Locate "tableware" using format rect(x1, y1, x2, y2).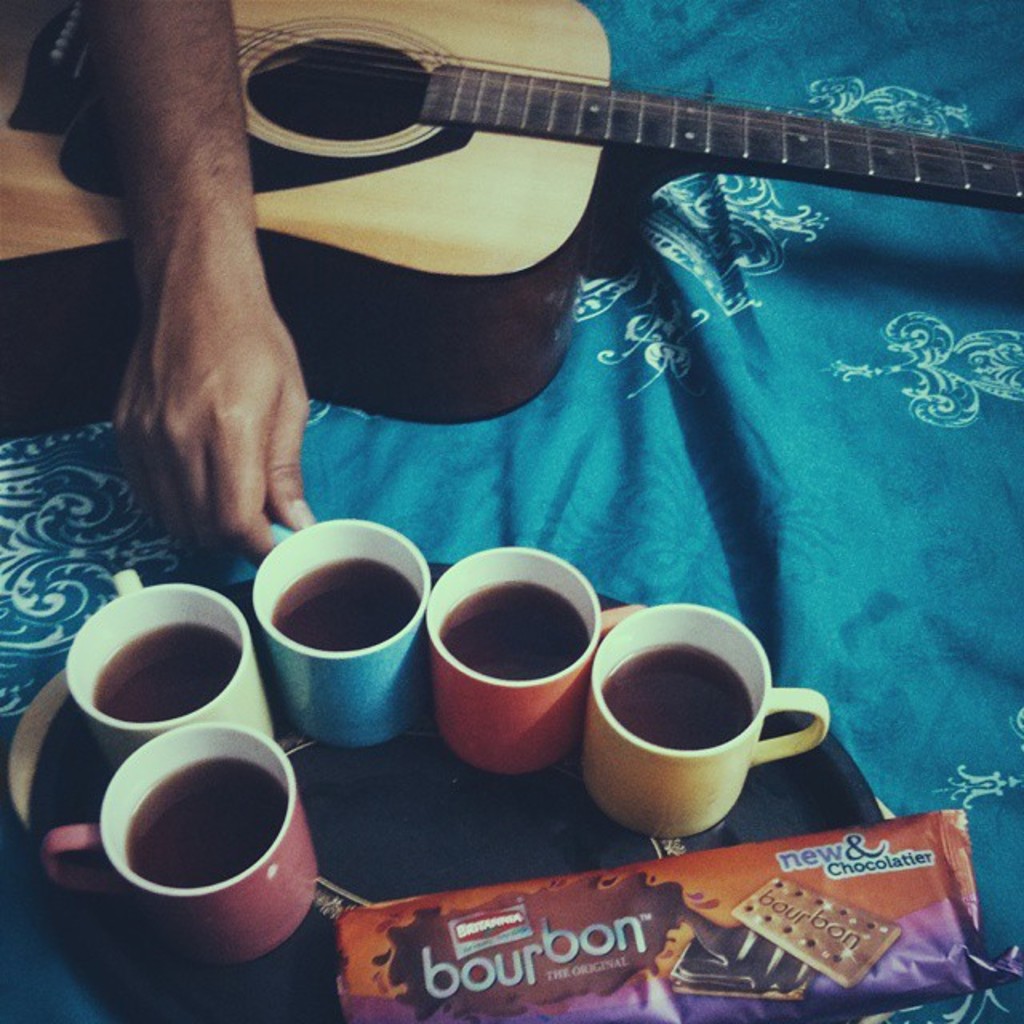
rect(82, 723, 333, 962).
